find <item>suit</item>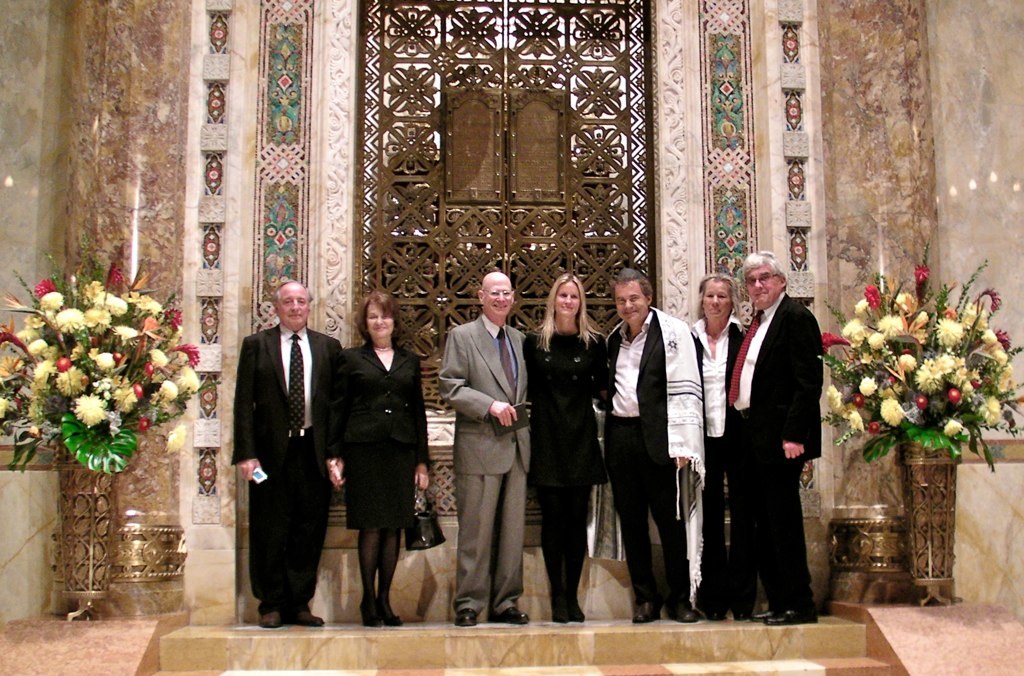
<region>716, 292, 823, 599</region>
